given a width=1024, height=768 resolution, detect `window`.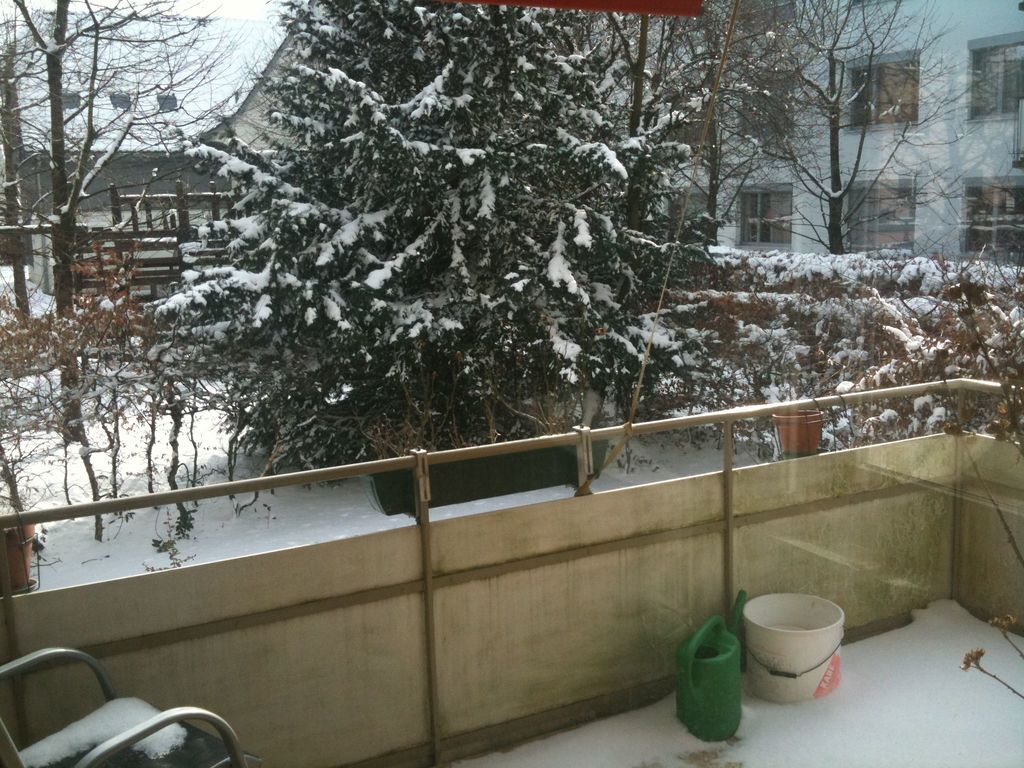
x1=51 y1=84 x2=90 y2=121.
